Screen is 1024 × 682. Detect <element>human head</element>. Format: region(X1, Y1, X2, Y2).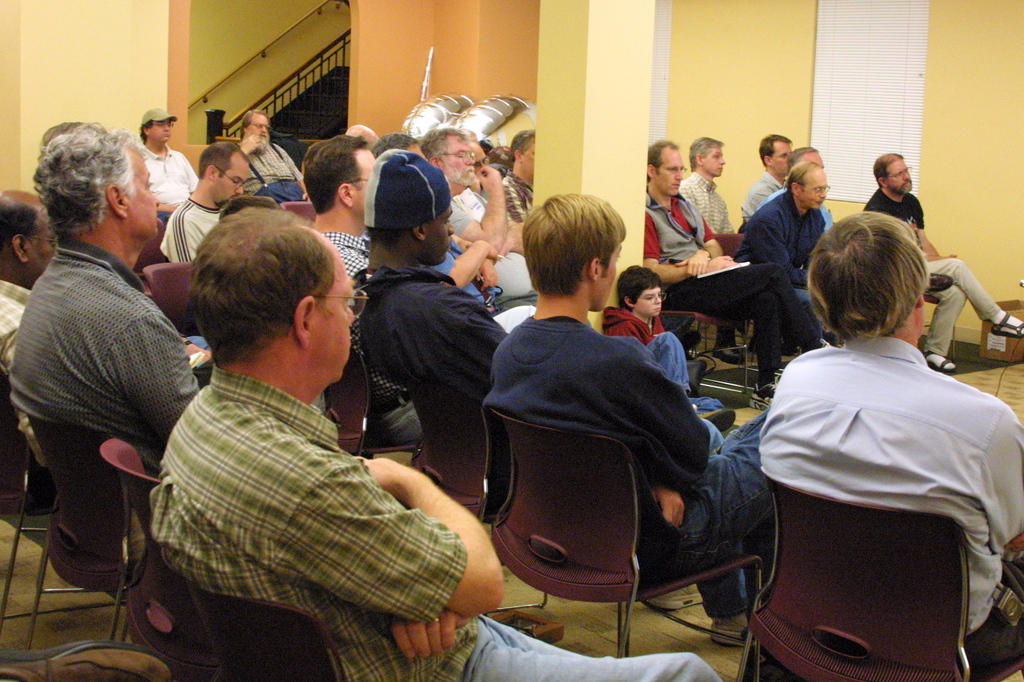
region(783, 163, 831, 211).
